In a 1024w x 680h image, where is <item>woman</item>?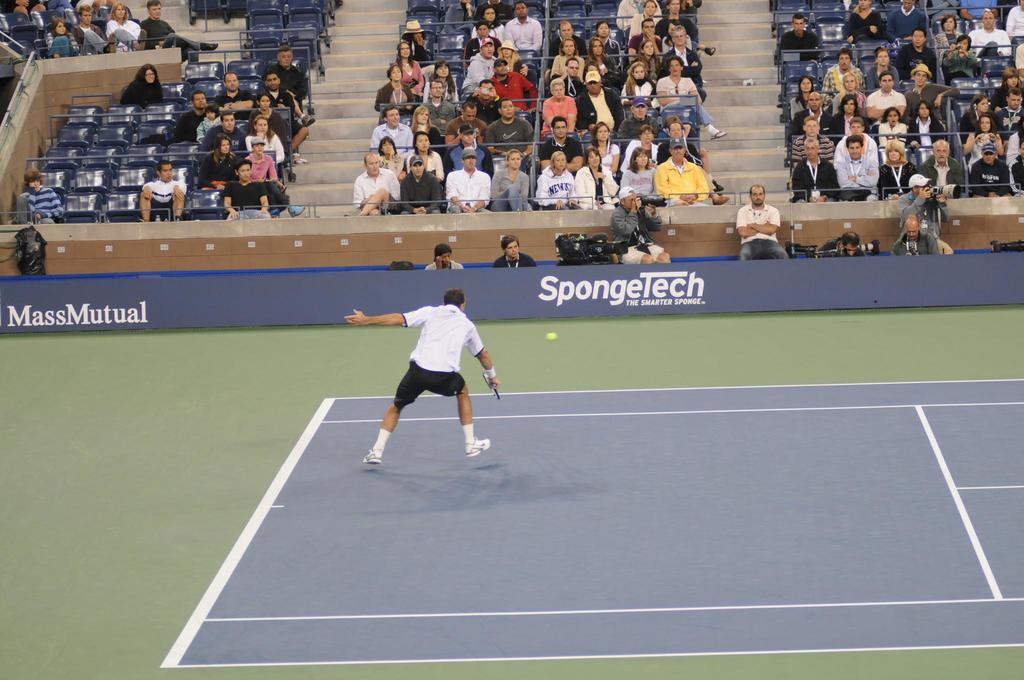
{"x1": 584, "y1": 61, "x2": 614, "y2": 88}.
